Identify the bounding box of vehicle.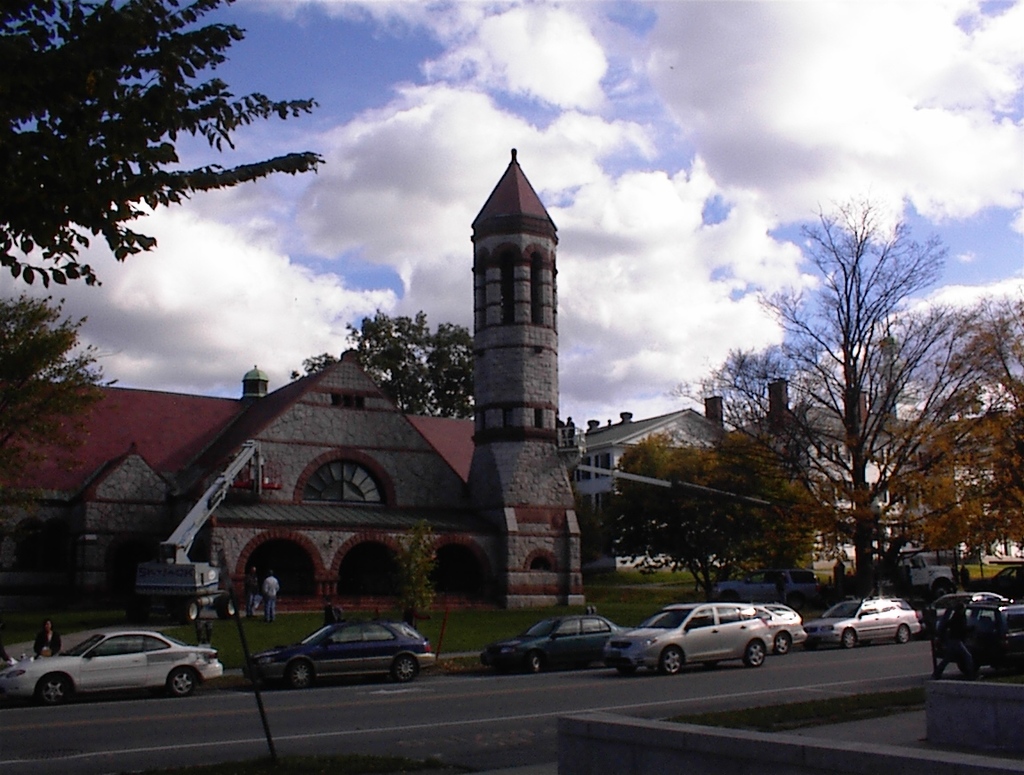
l=765, t=603, r=810, b=657.
